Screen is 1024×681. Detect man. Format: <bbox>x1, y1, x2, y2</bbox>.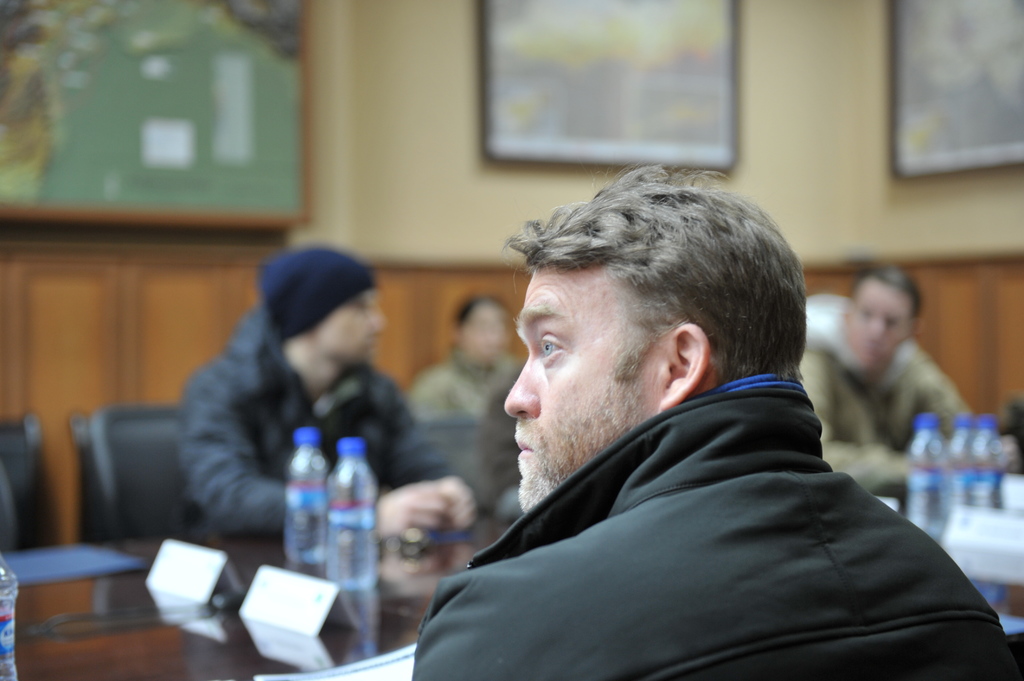
<bbox>177, 258, 460, 550</bbox>.
